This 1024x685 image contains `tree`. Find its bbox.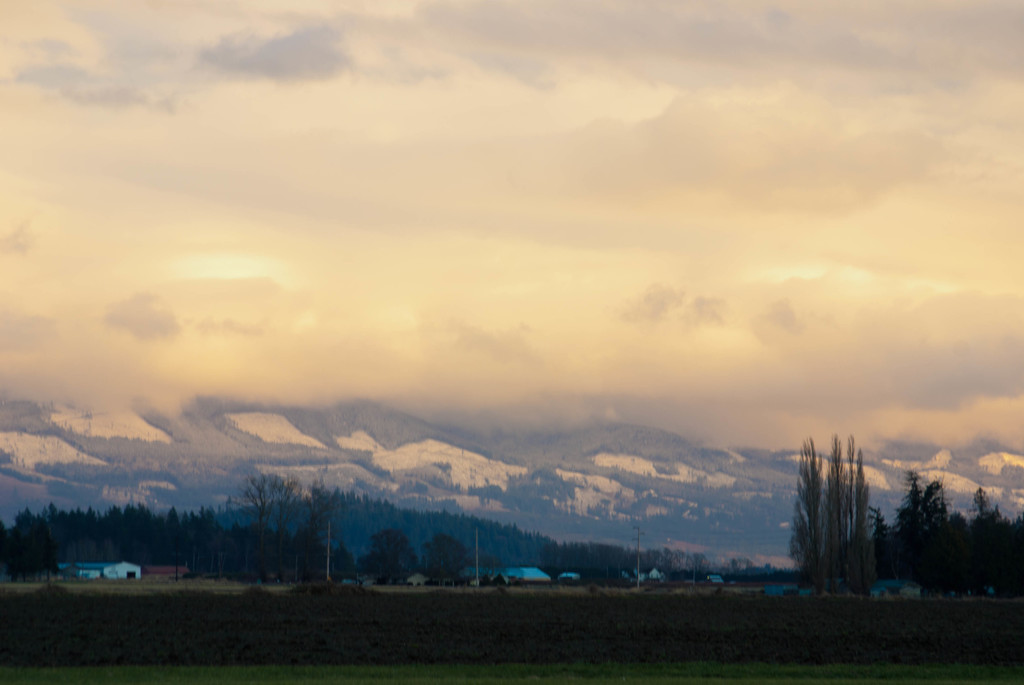
box=[958, 482, 998, 599].
